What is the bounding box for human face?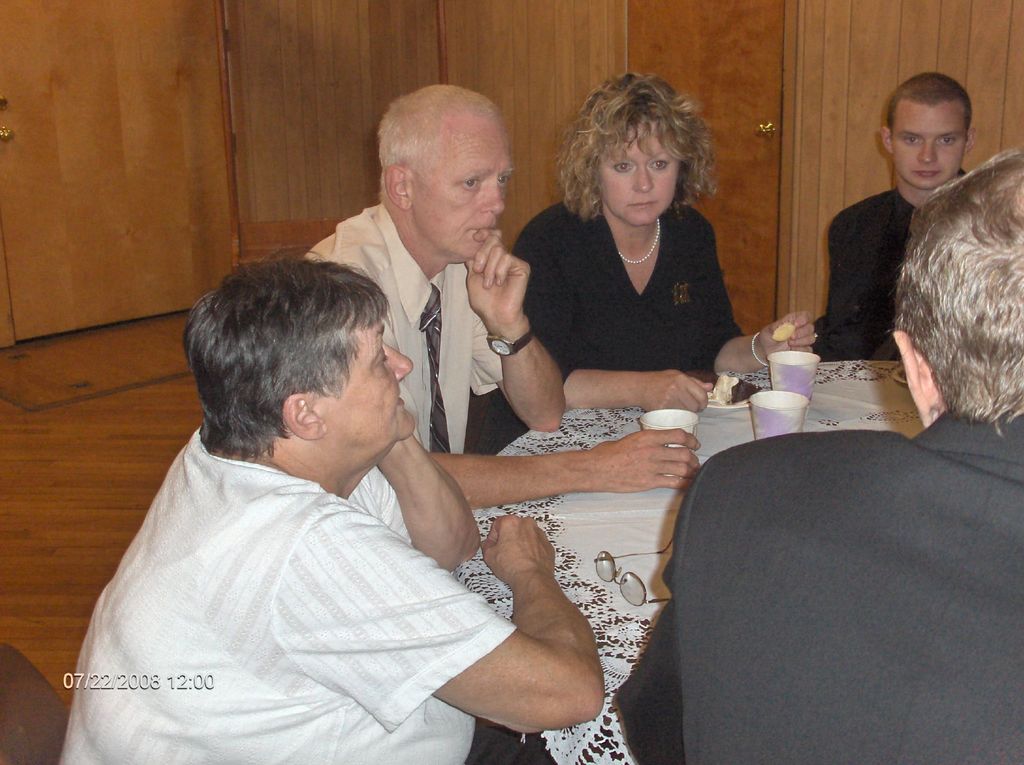
<region>406, 109, 522, 259</region>.
